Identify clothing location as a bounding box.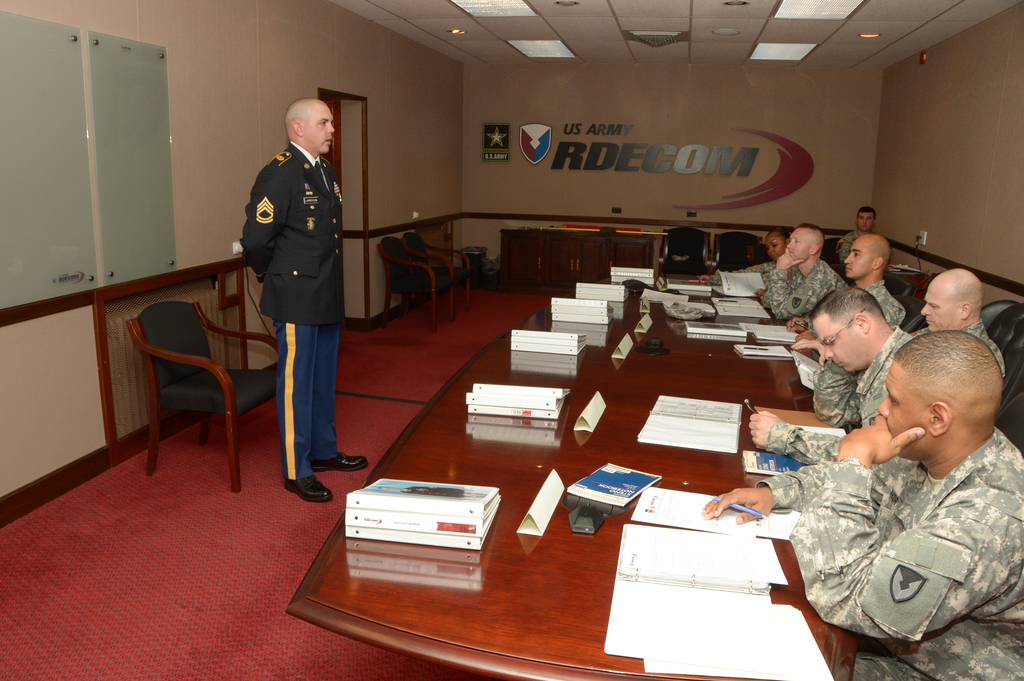
bbox=(865, 278, 908, 326).
